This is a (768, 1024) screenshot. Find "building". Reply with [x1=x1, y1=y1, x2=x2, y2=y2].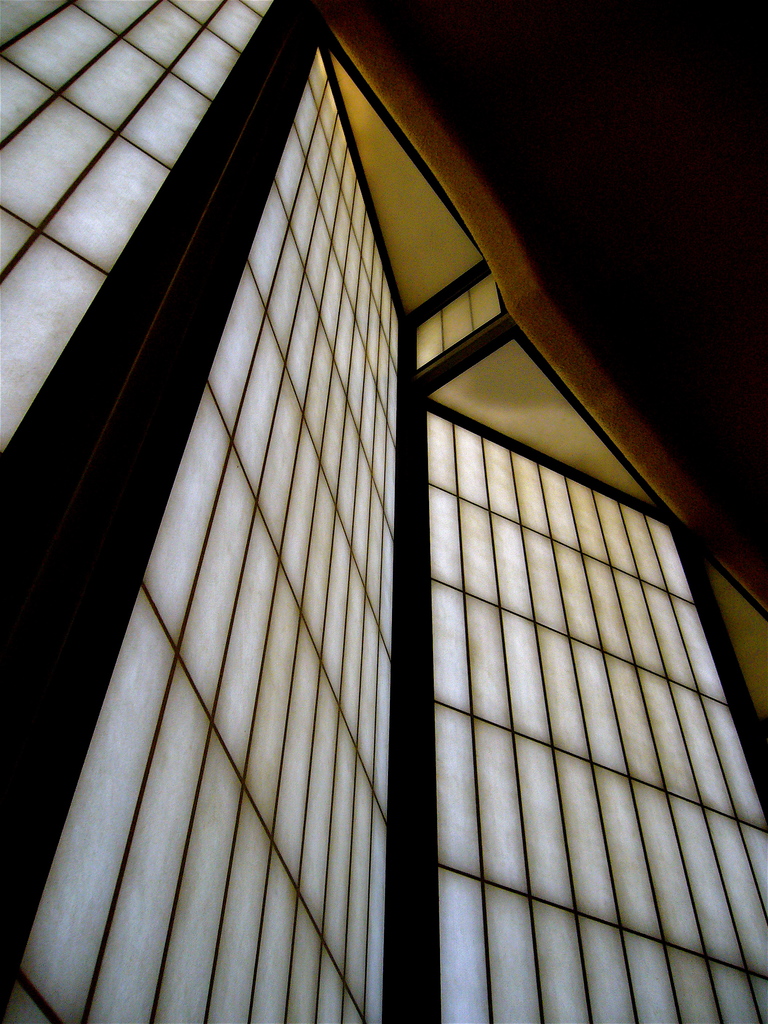
[x1=0, y1=0, x2=767, y2=1023].
